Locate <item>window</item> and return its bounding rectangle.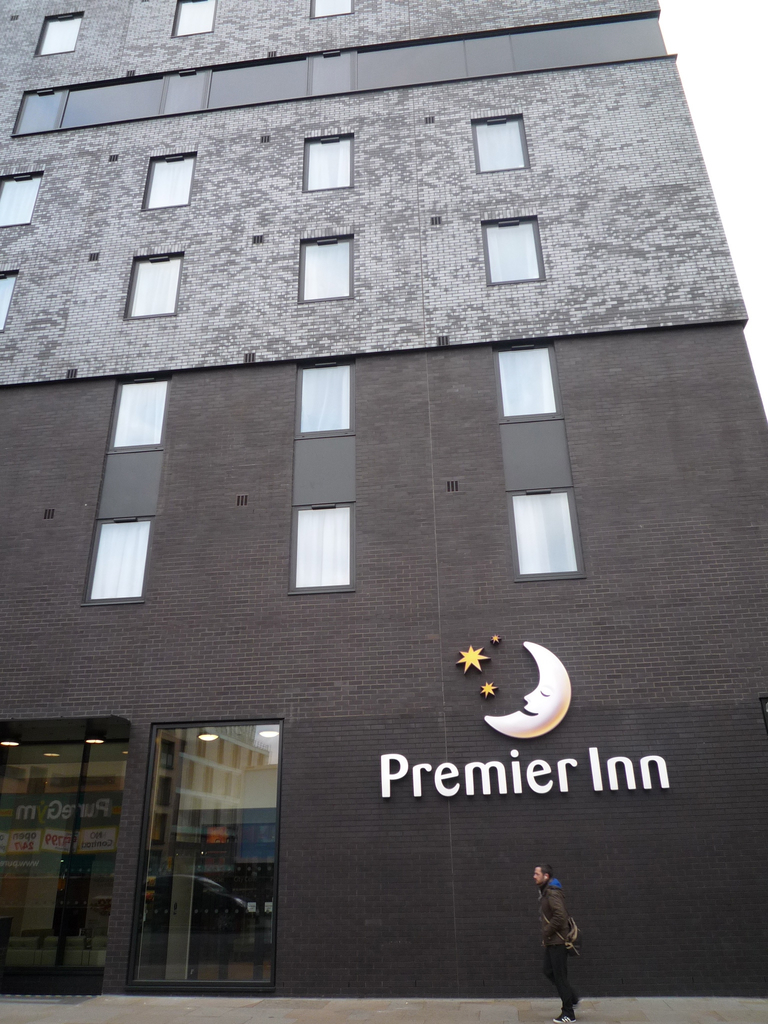
l=486, t=339, r=580, b=586.
